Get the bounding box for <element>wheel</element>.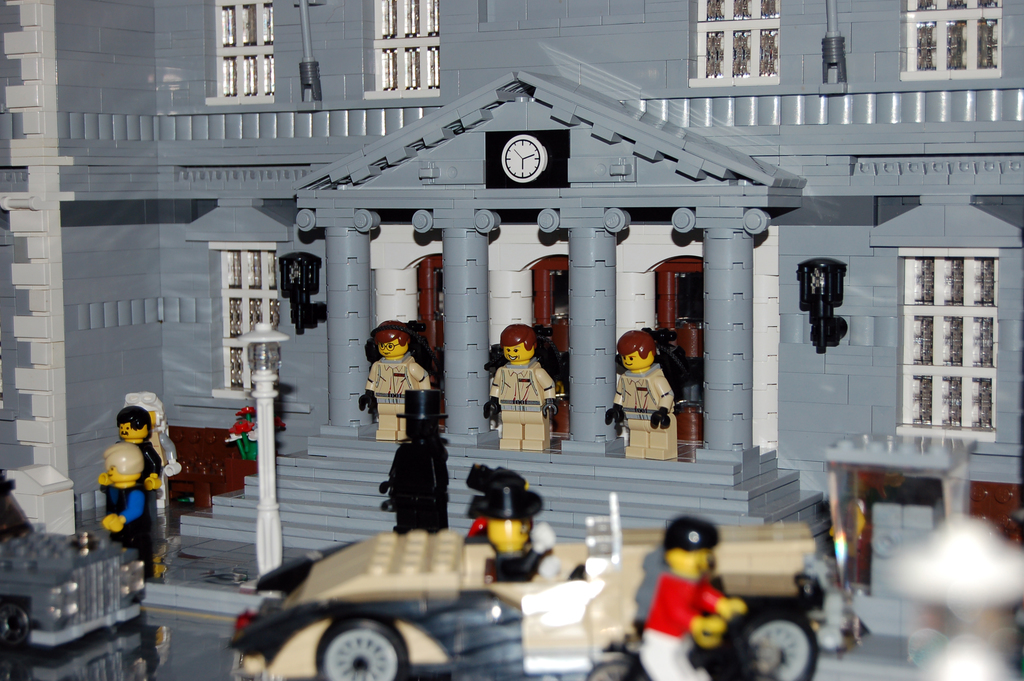
742 607 817 680.
